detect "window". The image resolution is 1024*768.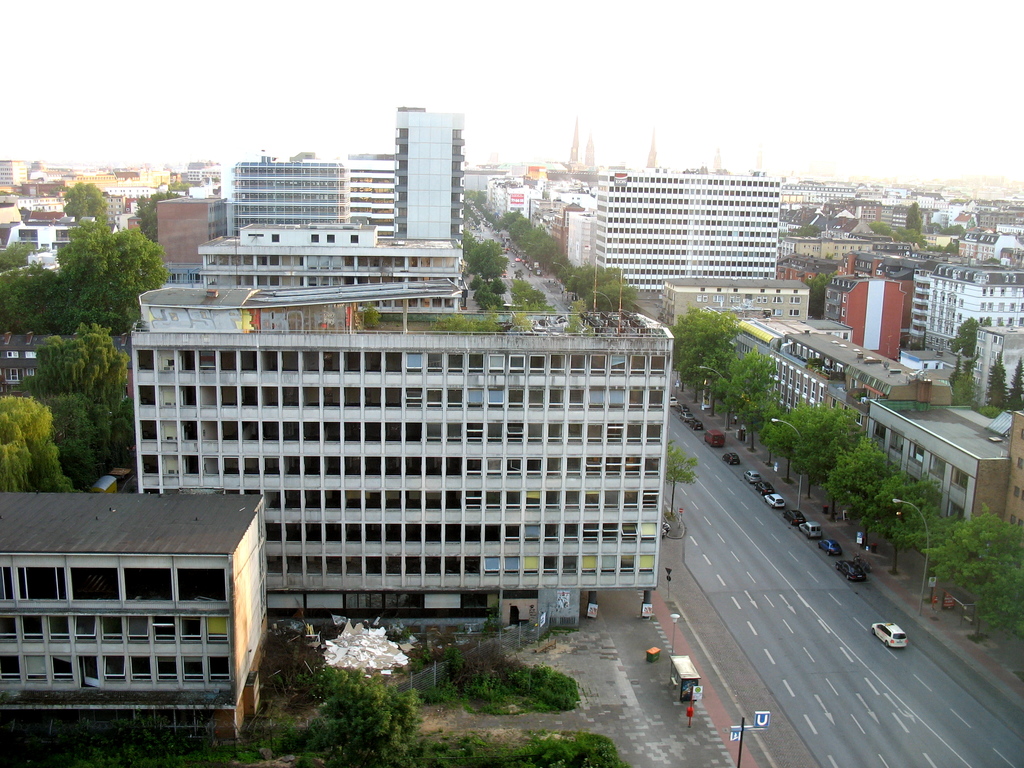
select_region(71, 569, 118, 599).
